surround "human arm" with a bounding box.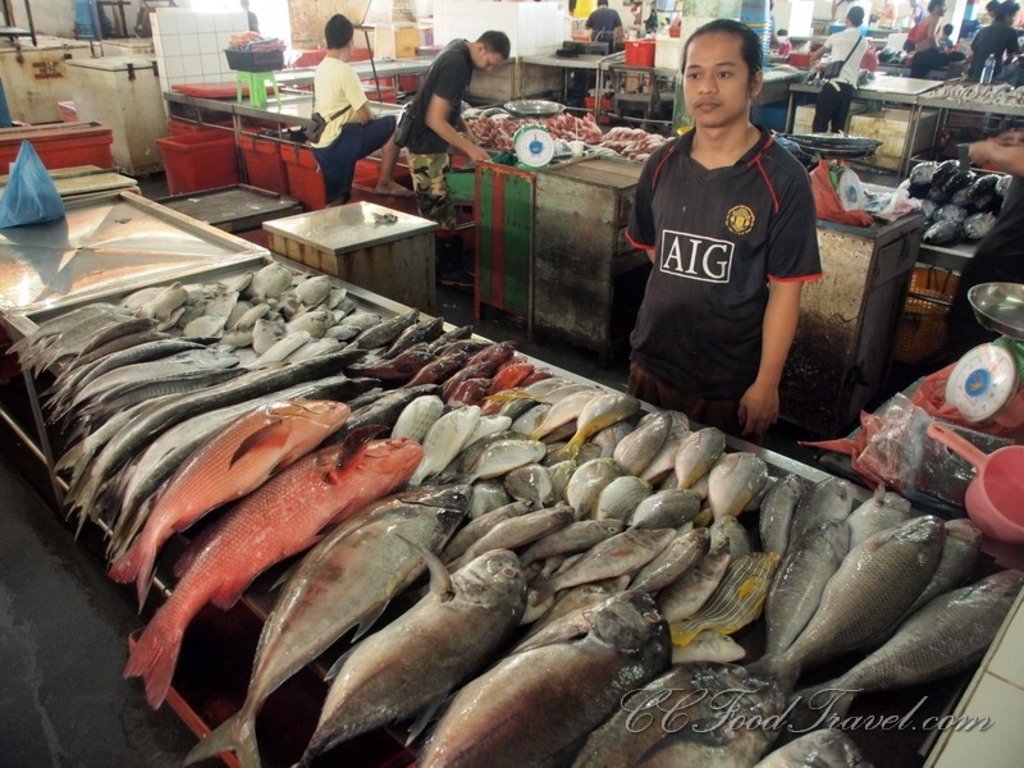
(399,76,494,174).
